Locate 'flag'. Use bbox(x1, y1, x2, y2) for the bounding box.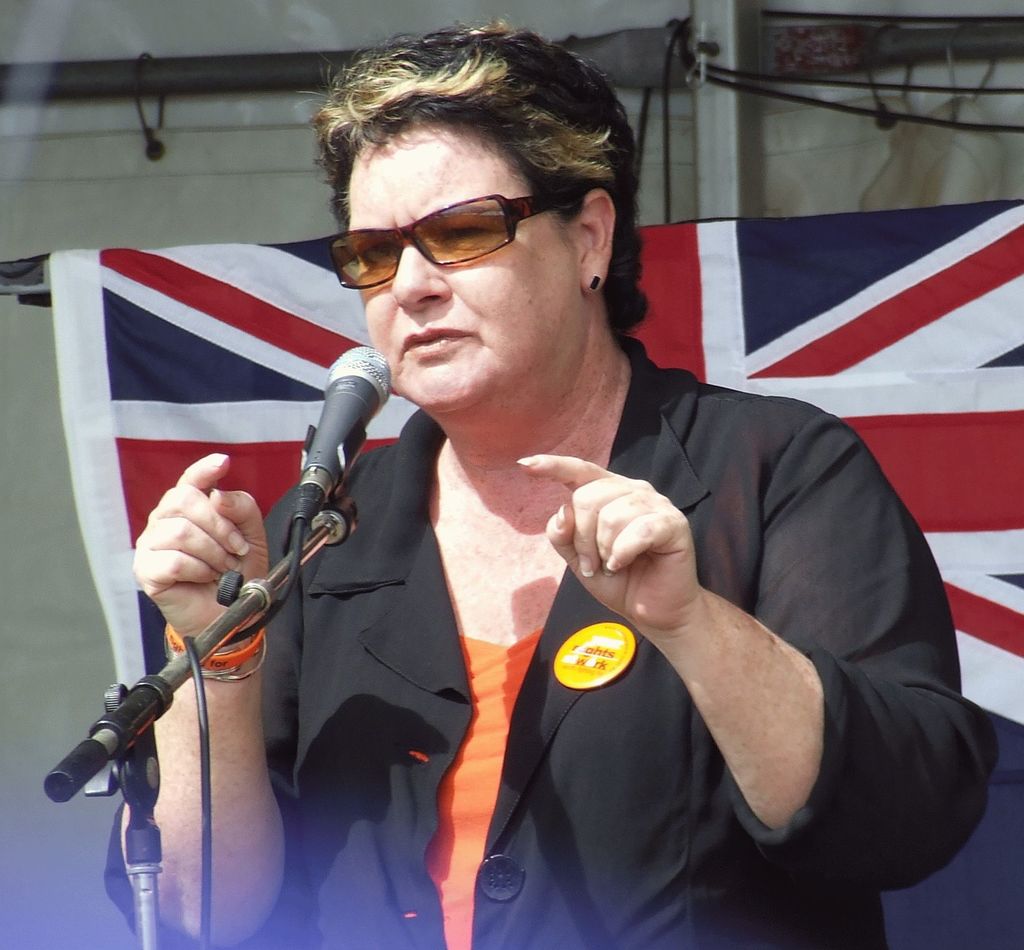
bbox(49, 202, 1023, 949).
